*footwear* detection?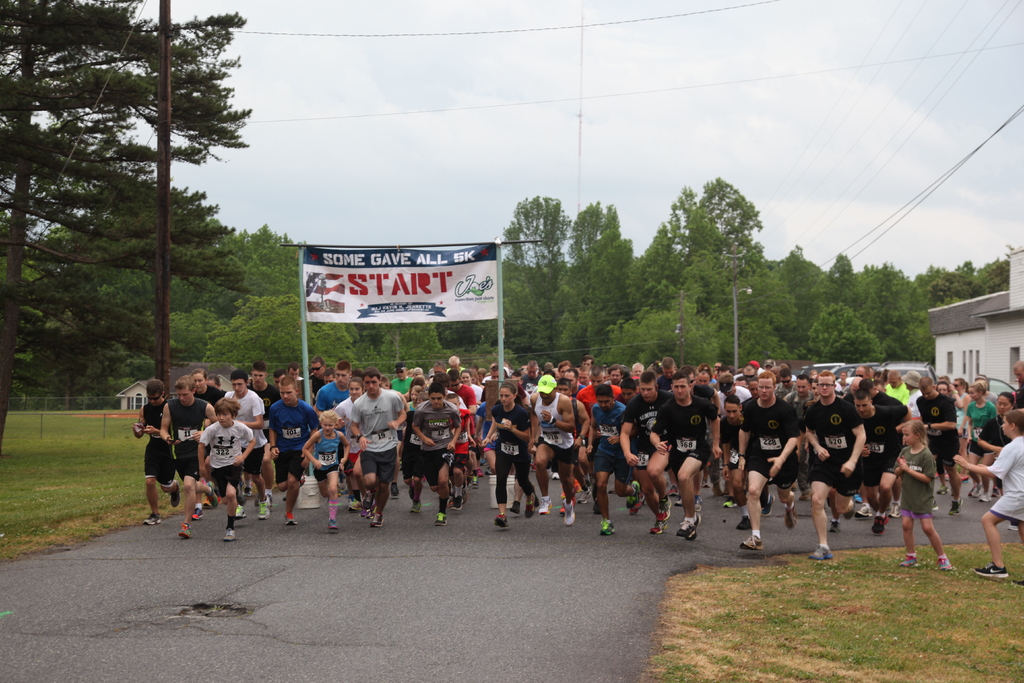
bbox=(191, 507, 202, 519)
